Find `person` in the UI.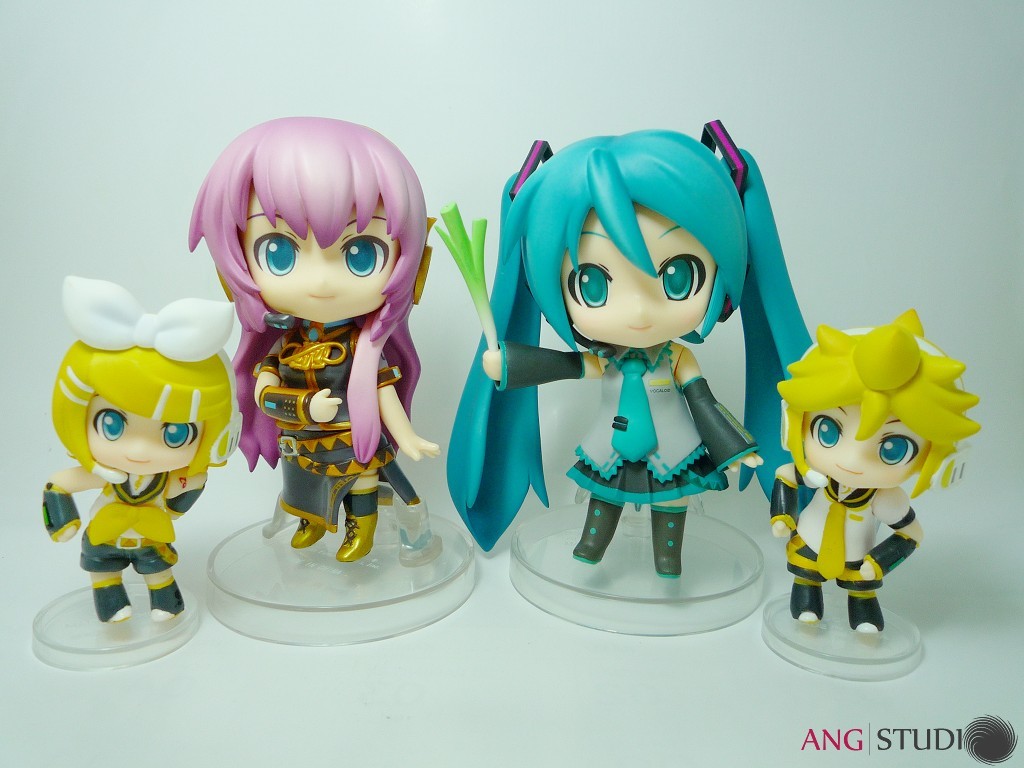
UI element at 764,305,988,639.
